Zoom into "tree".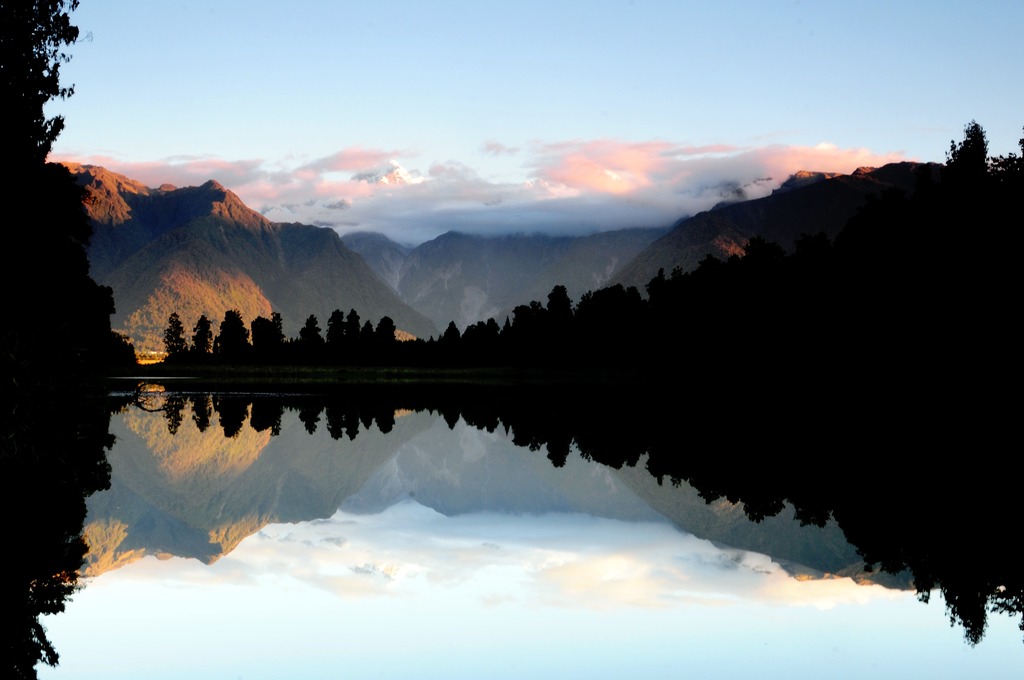
Zoom target: [left=327, top=310, right=340, bottom=350].
